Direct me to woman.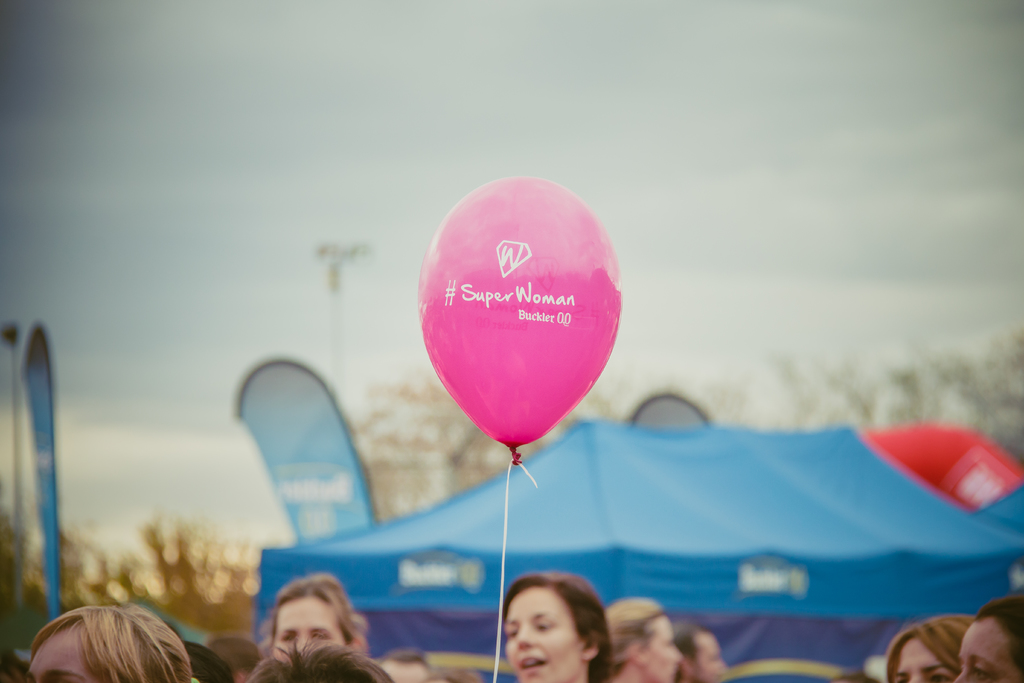
Direction: (20, 606, 188, 682).
